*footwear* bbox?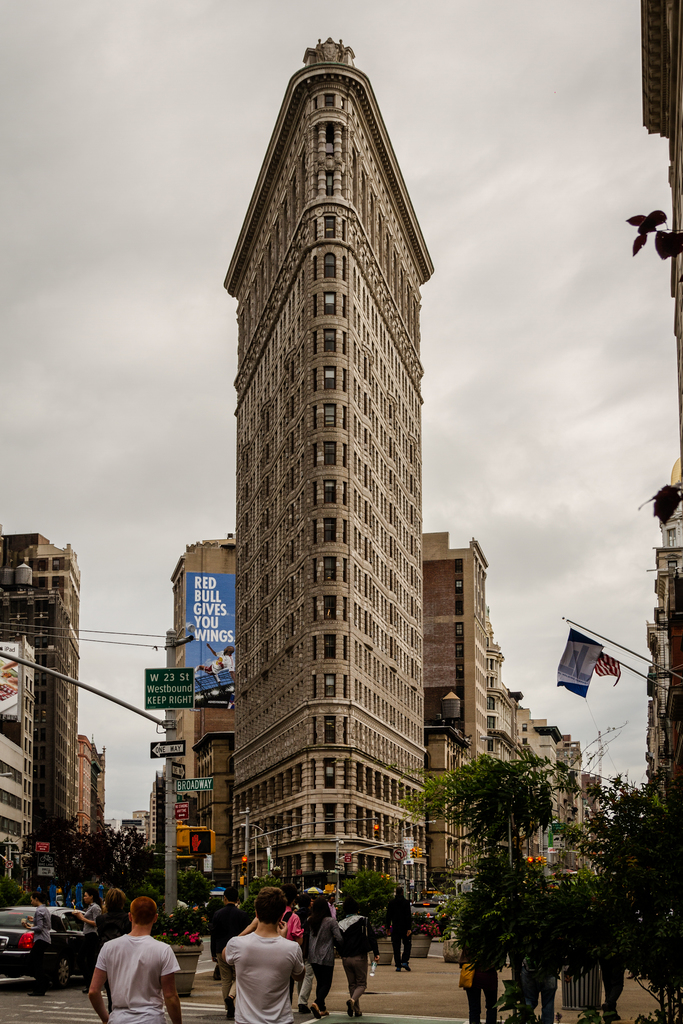
<bbox>400, 963, 407, 972</bbox>
